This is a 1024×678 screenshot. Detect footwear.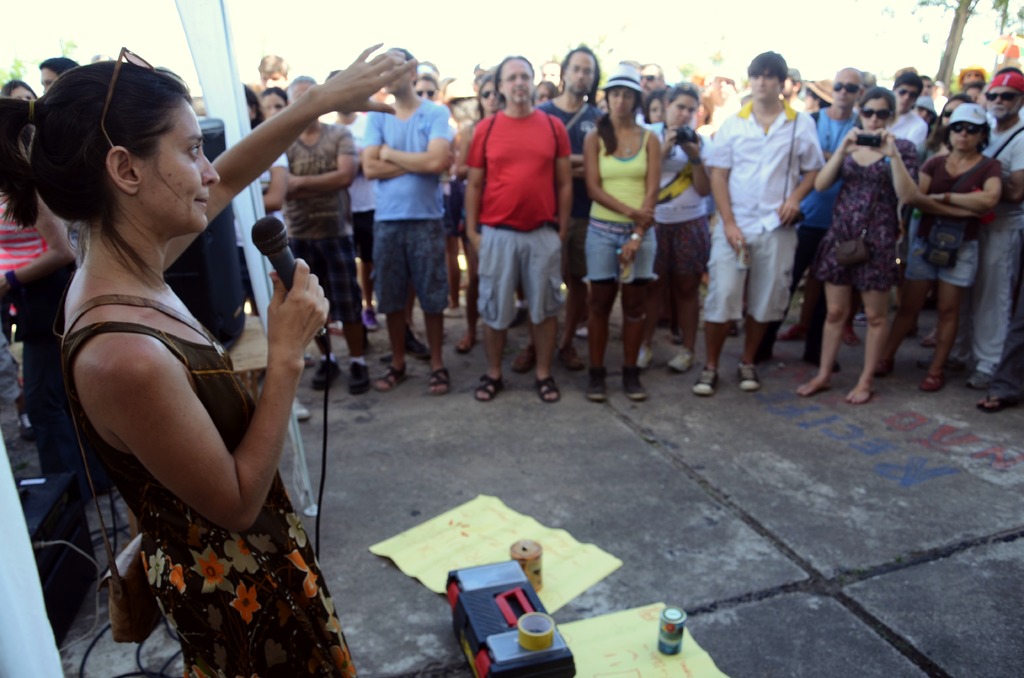
pyautogui.locateOnScreen(379, 365, 404, 384).
